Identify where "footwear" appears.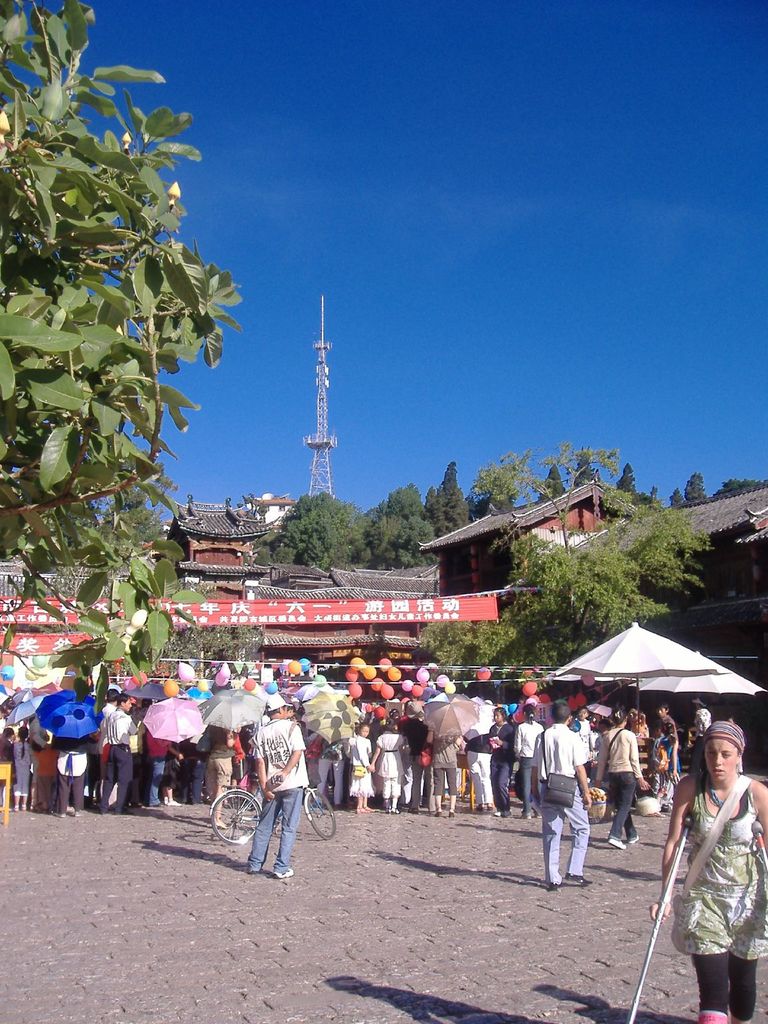
Appears at 609 830 624 849.
